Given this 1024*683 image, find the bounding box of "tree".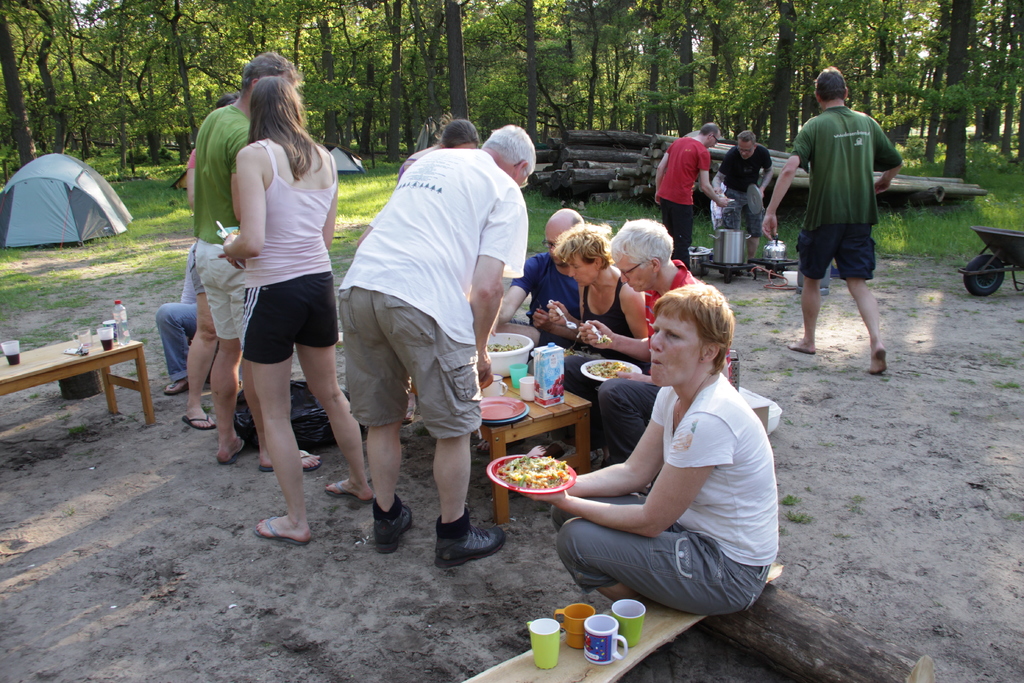
left=0, top=0, right=360, bottom=194.
